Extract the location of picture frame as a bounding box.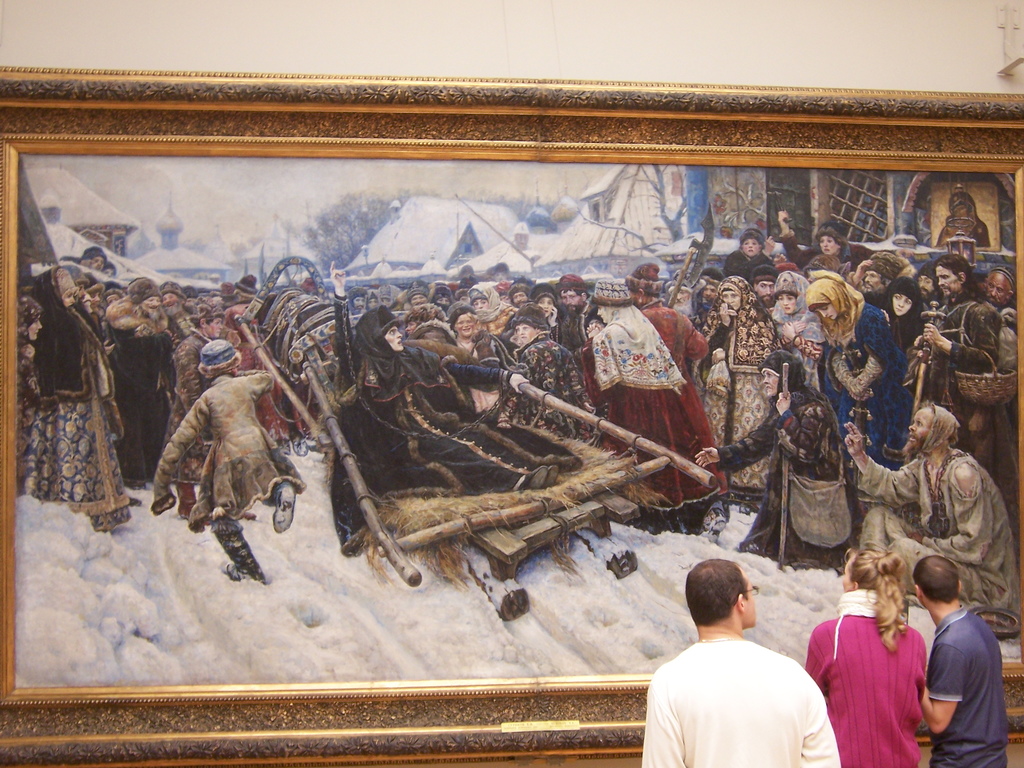
box=[0, 65, 1023, 767].
